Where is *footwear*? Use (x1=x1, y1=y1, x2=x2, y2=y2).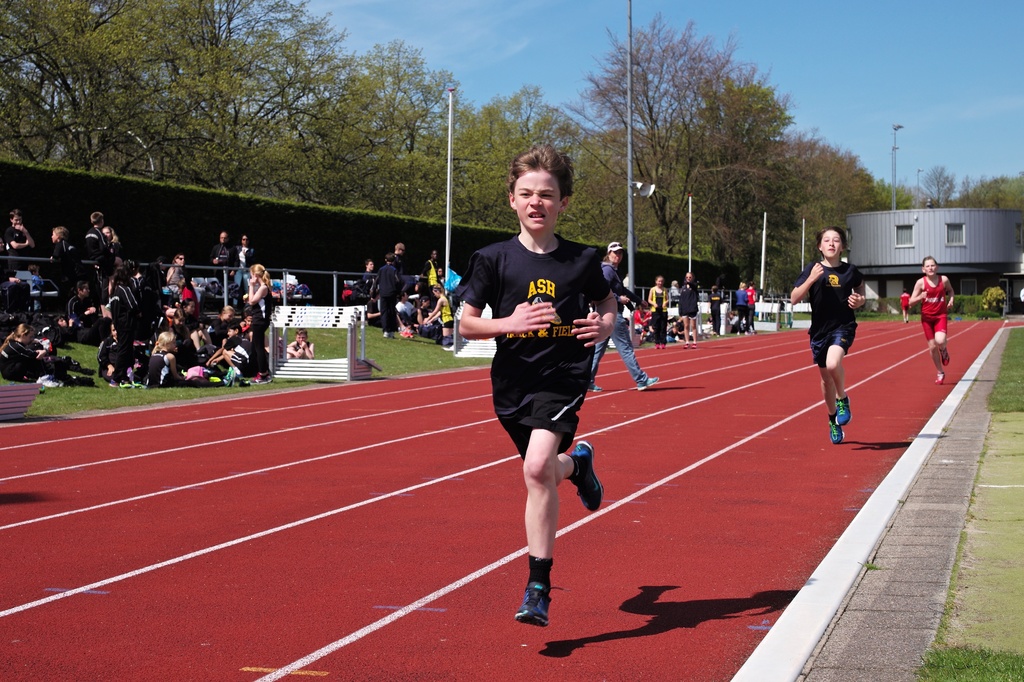
(x1=827, y1=421, x2=845, y2=446).
